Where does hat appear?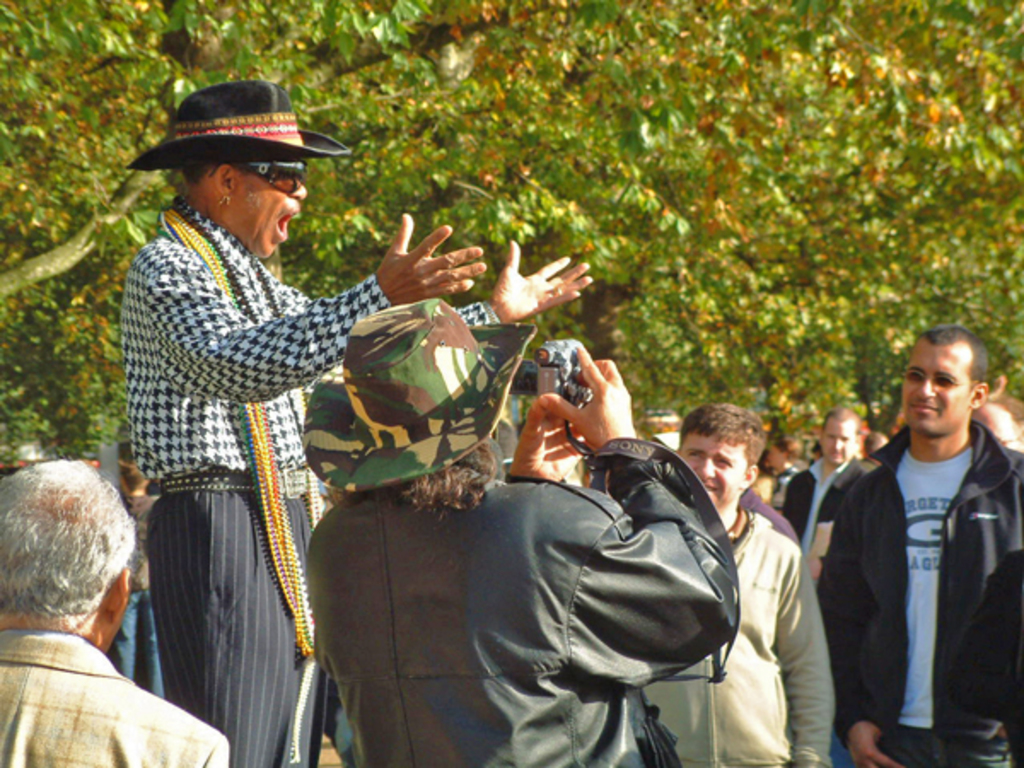
Appears at BBox(304, 299, 539, 488).
